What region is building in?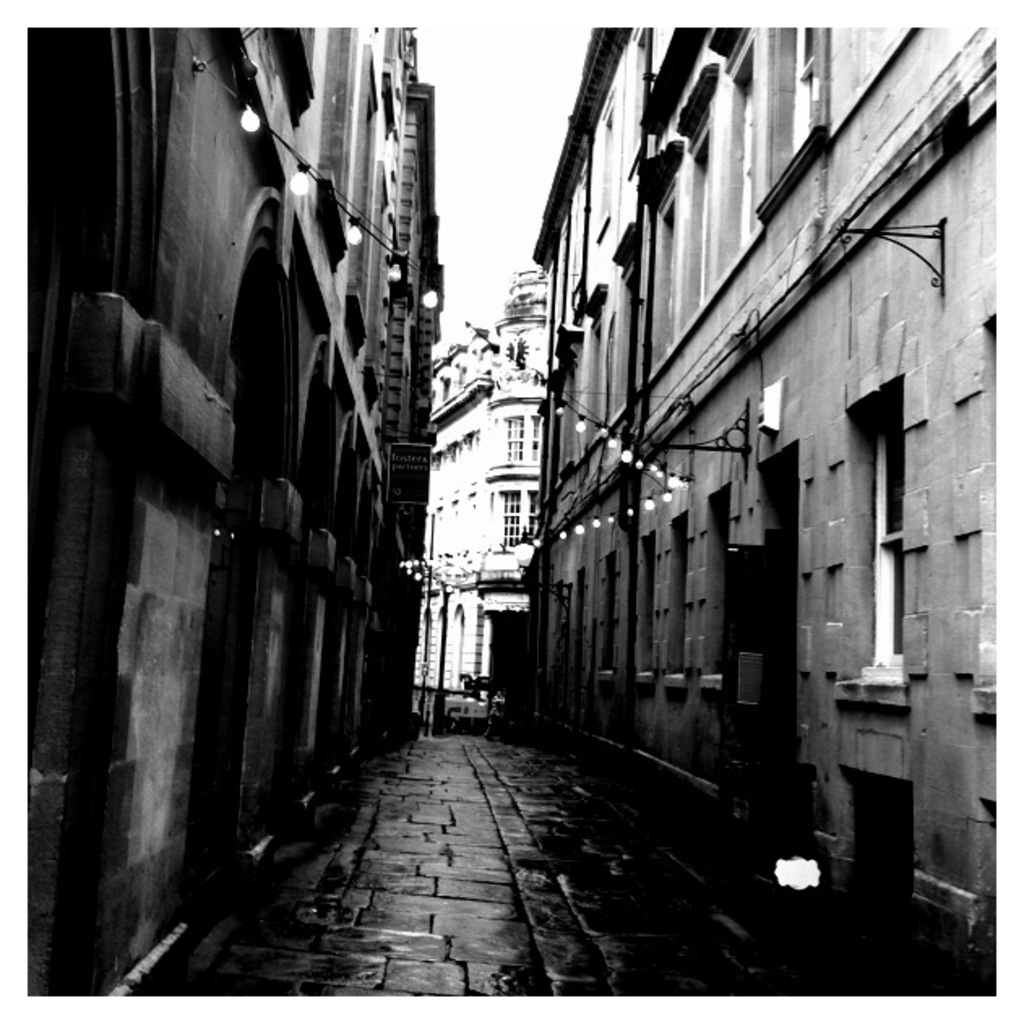
l=23, t=23, r=441, b=995.
